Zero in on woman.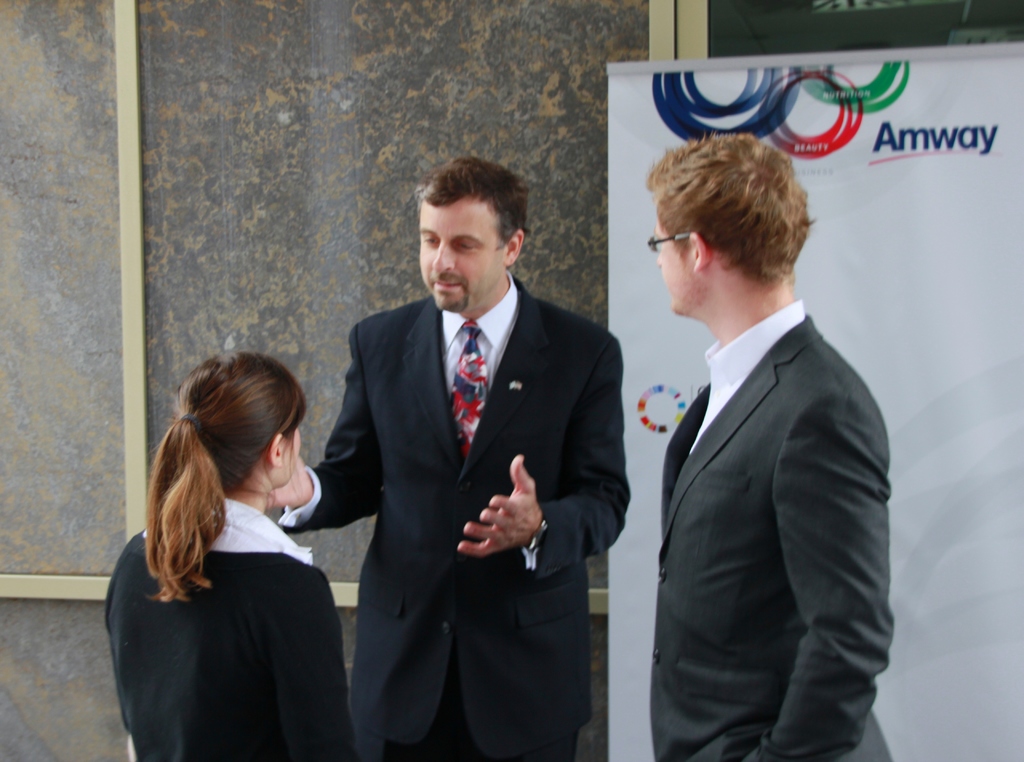
Zeroed in: <region>111, 339, 351, 761</region>.
